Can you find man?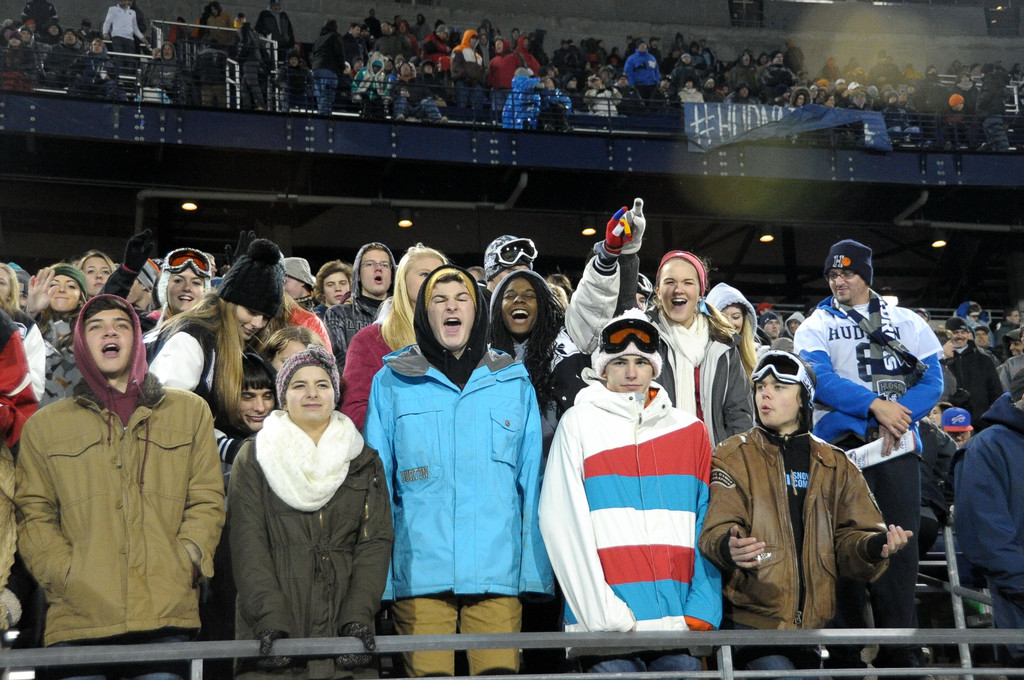
Yes, bounding box: x1=12 y1=294 x2=225 y2=679.
